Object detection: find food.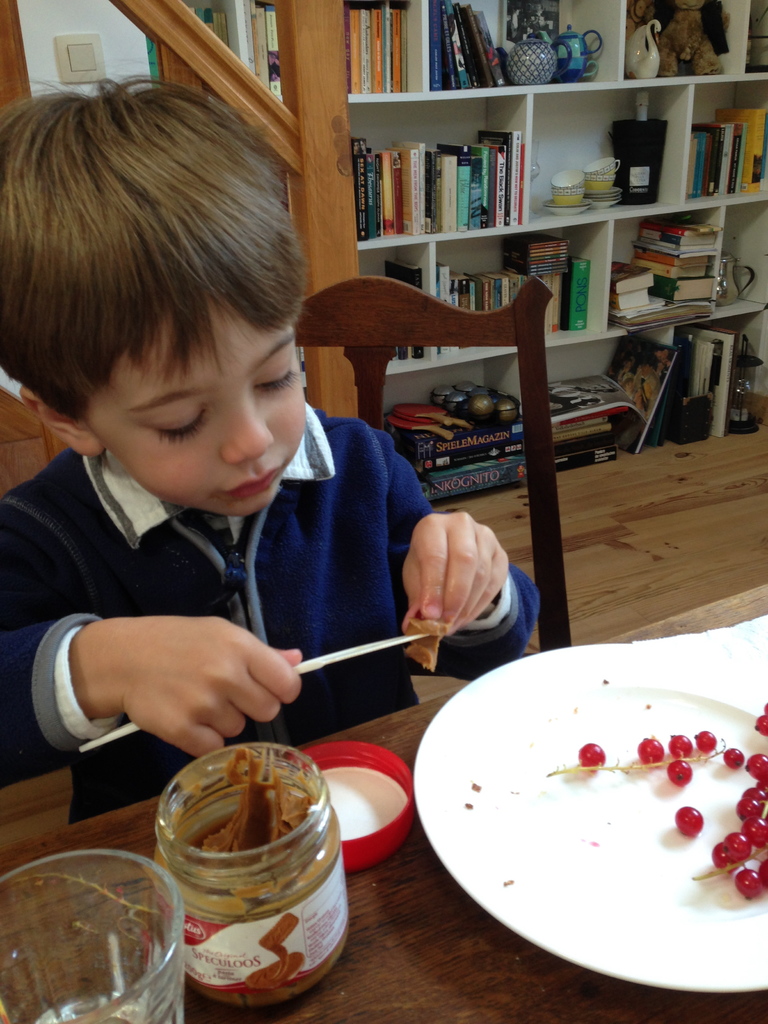
pyautogui.locateOnScreen(672, 804, 700, 834).
